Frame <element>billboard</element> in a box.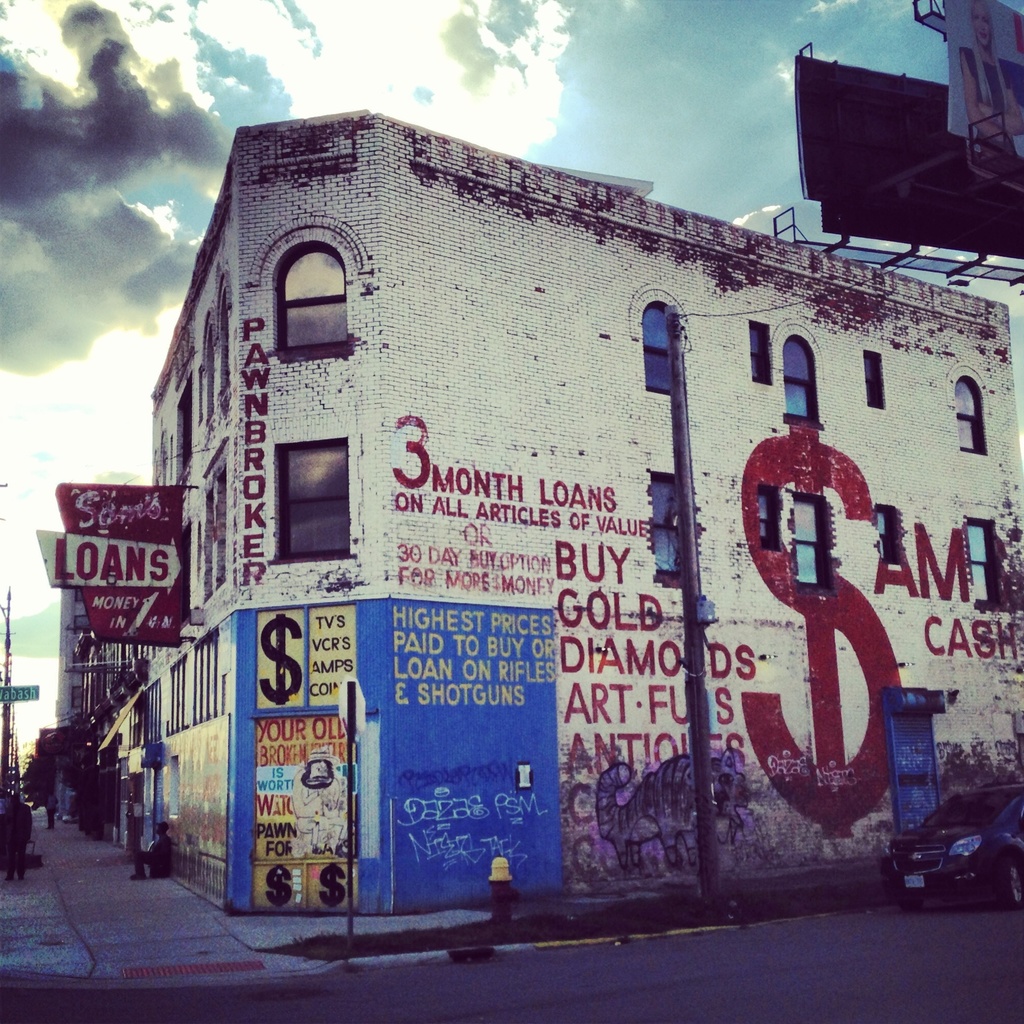
38 477 188 646.
